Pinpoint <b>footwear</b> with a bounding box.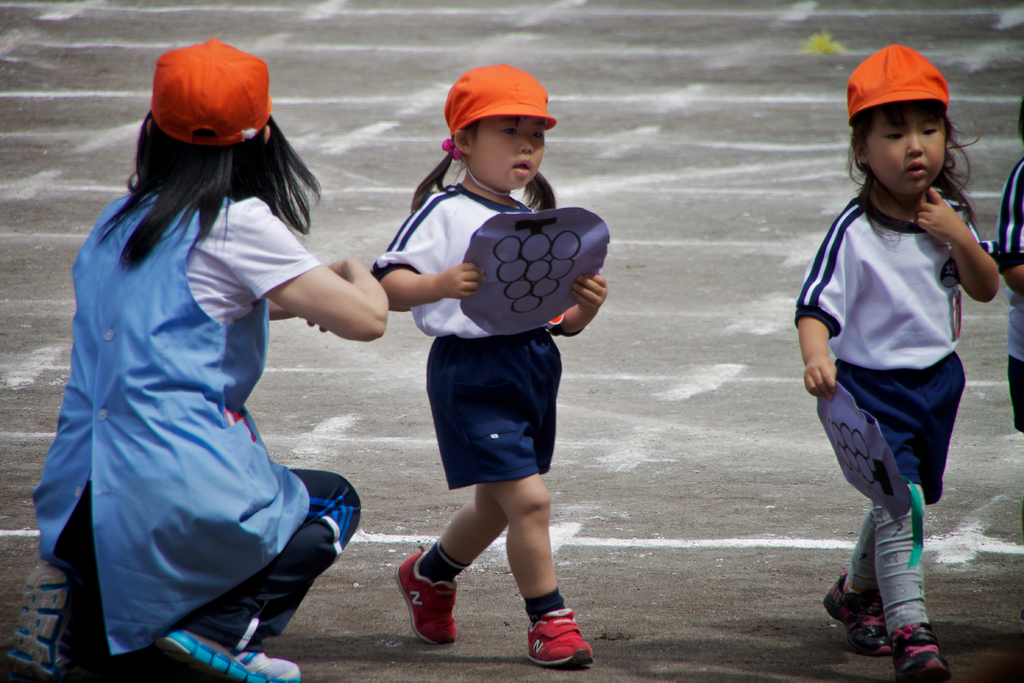
locate(396, 559, 463, 657).
